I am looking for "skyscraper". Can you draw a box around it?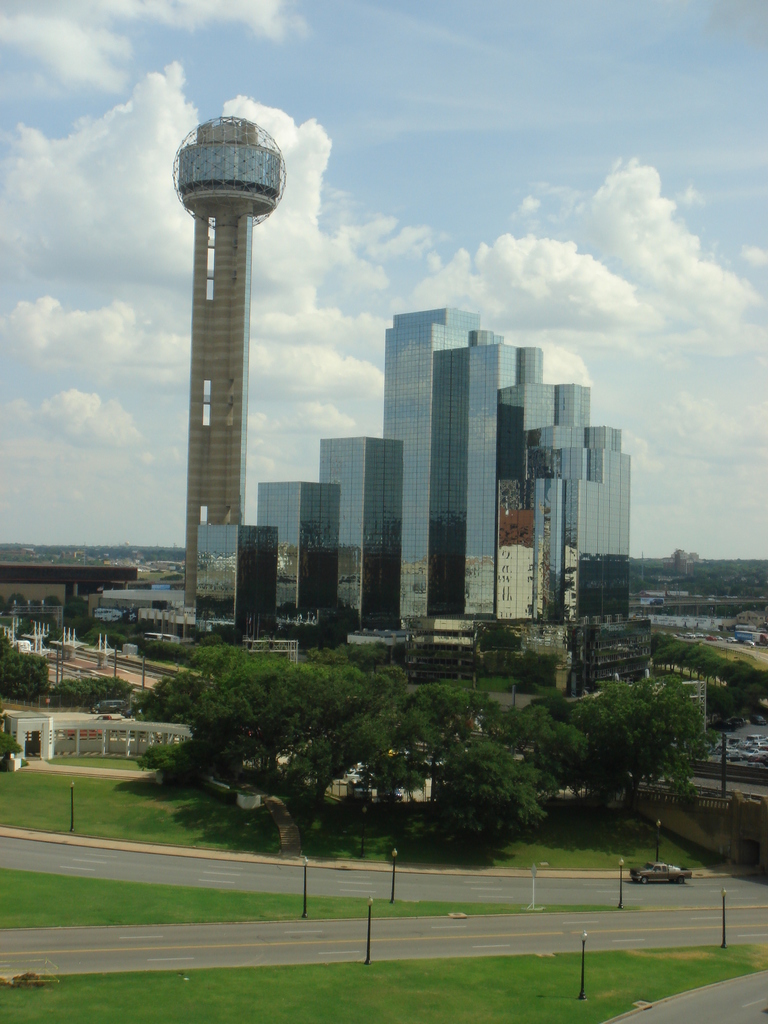
Sure, the bounding box is <box>253,481,358,639</box>.
